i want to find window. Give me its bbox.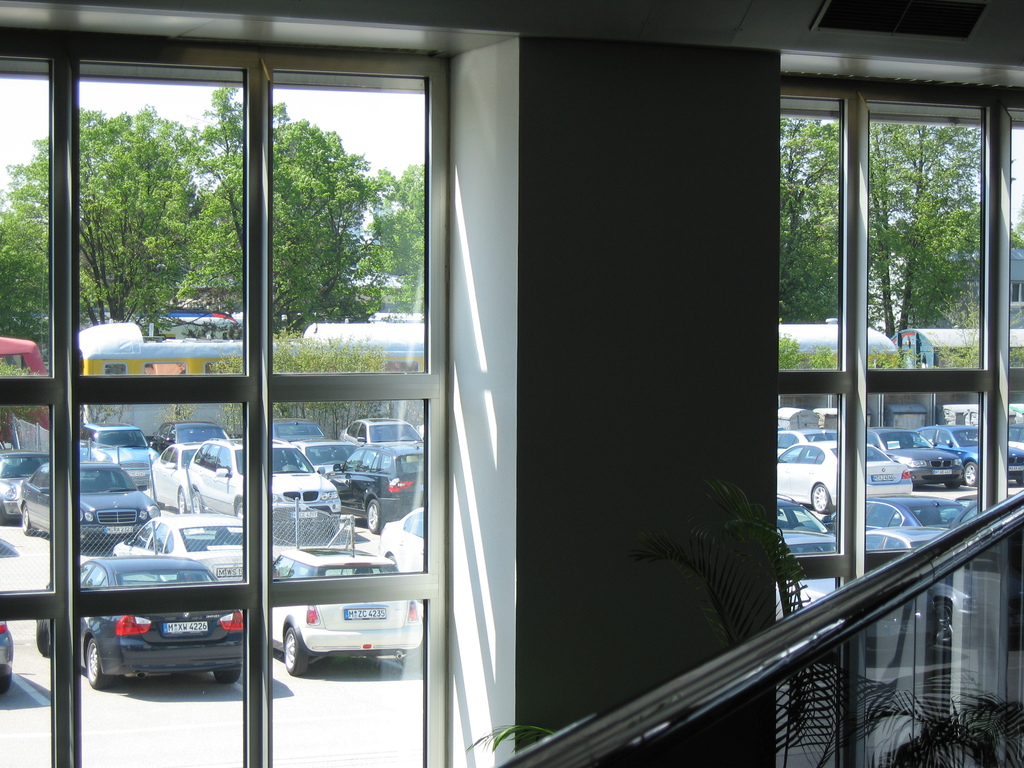
BBox(154, 423, 172, 439).
